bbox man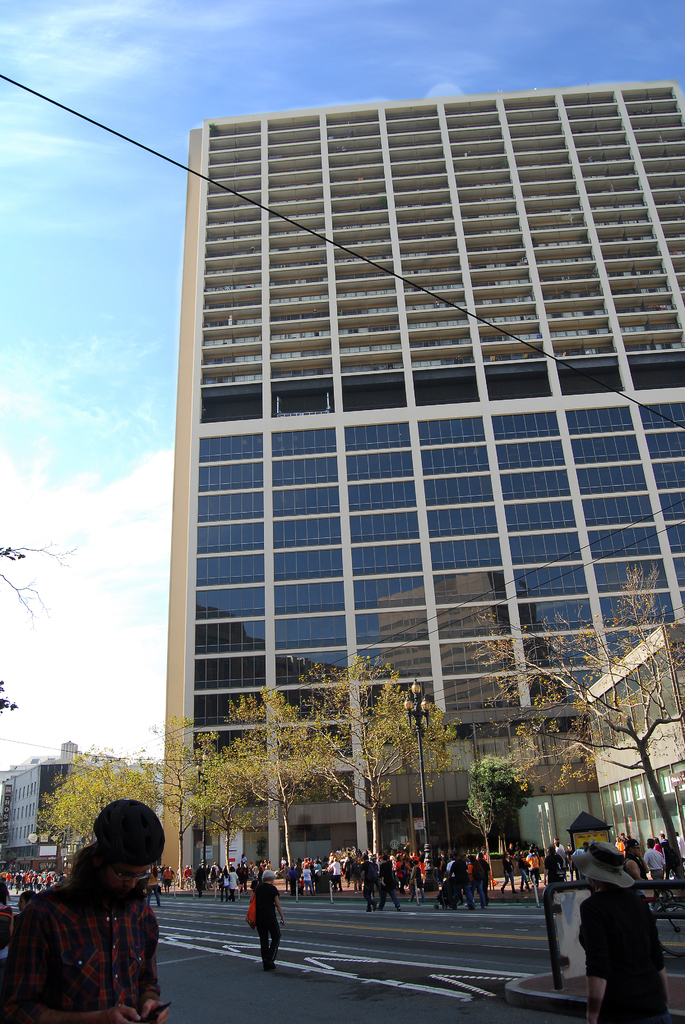
[left=581, top=831, right=672, bottom=1013]
